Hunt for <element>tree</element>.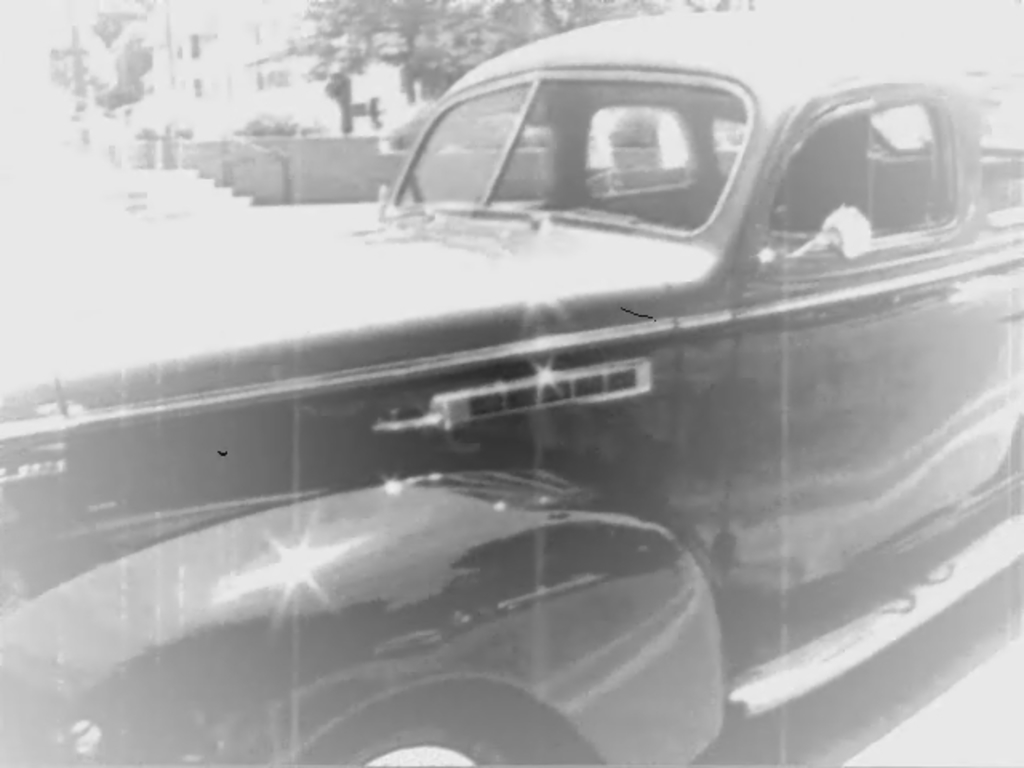
Hunted down at 298, 0, 648, 102.
